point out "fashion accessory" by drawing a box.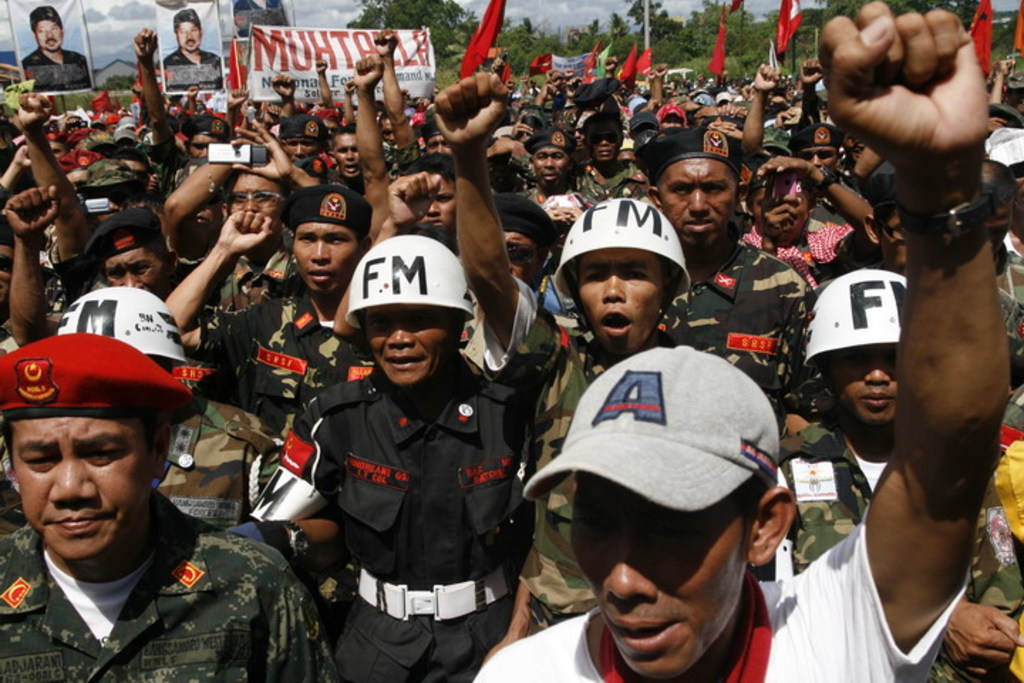
BBox(814, 169, 832, 198).
